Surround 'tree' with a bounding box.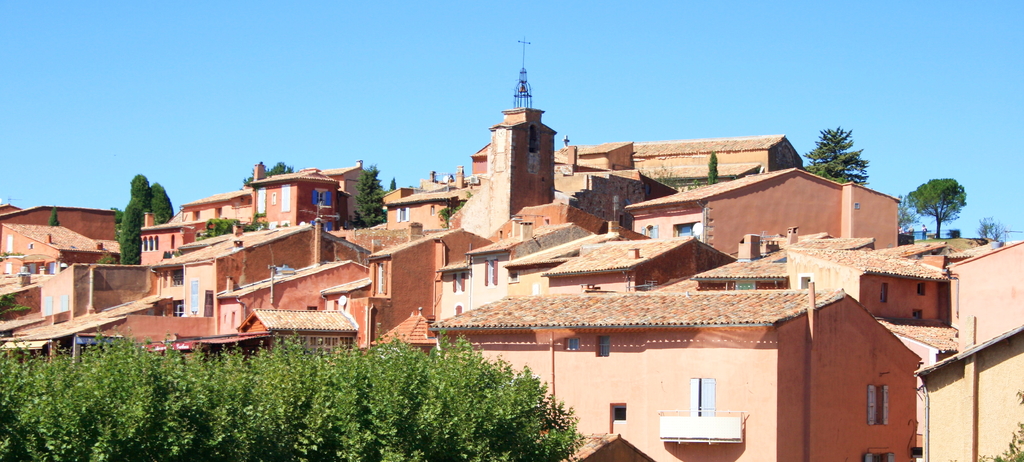
Rect(0, 332, 574, 461).
